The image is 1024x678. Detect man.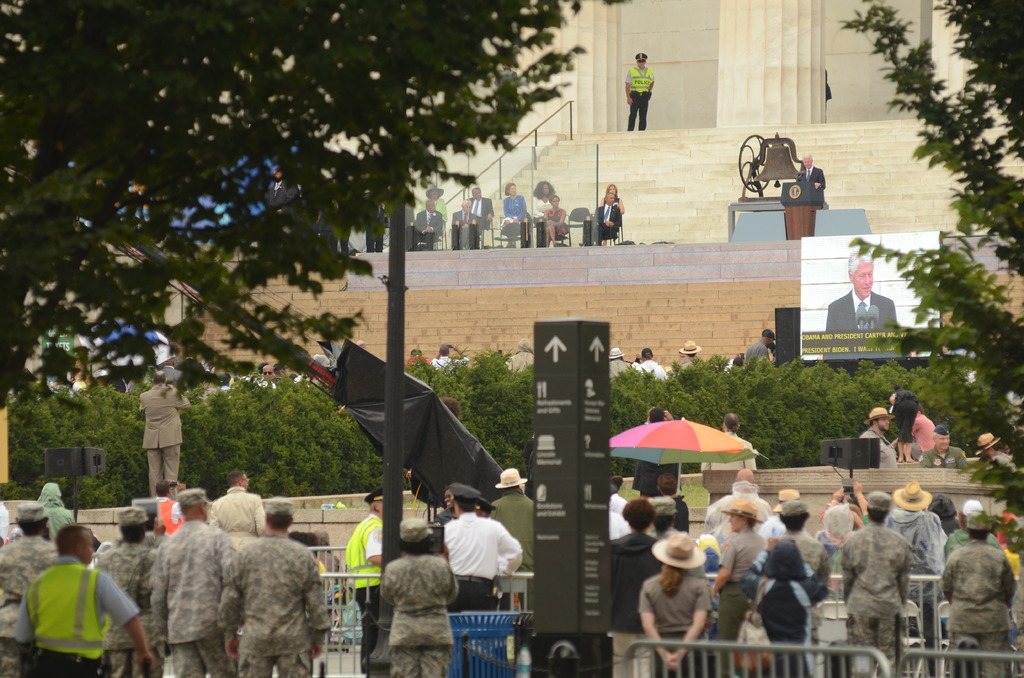
Detection: 743 330 774 372.
